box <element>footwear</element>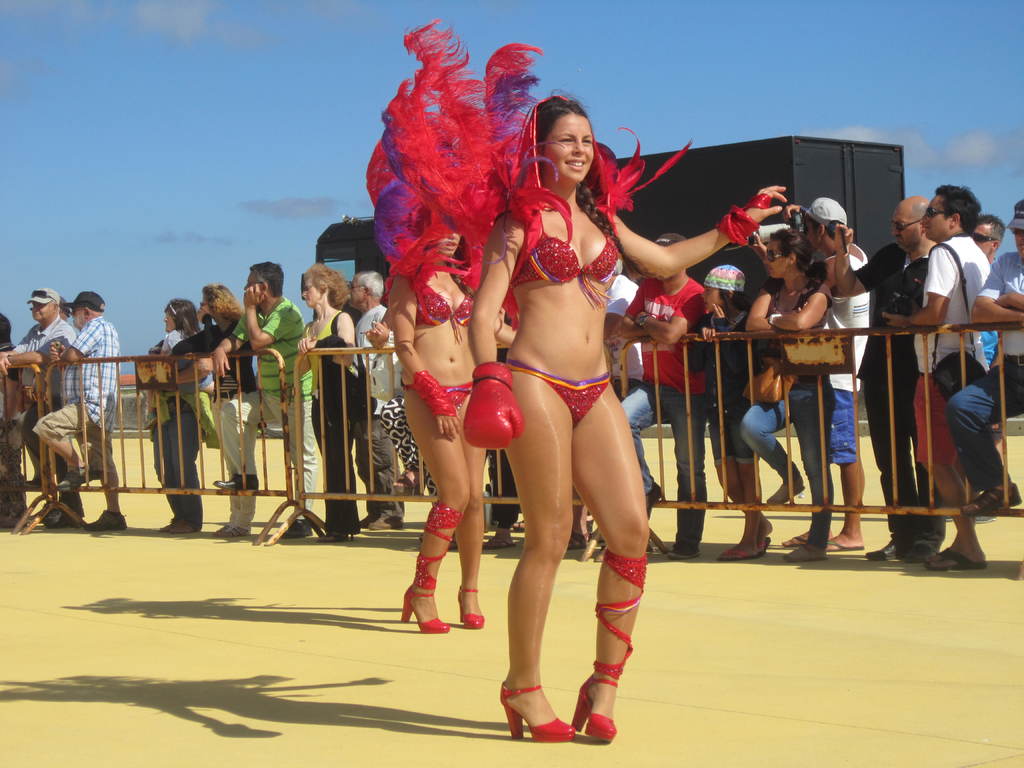
left=160, top=518, right=194, bottom=535
